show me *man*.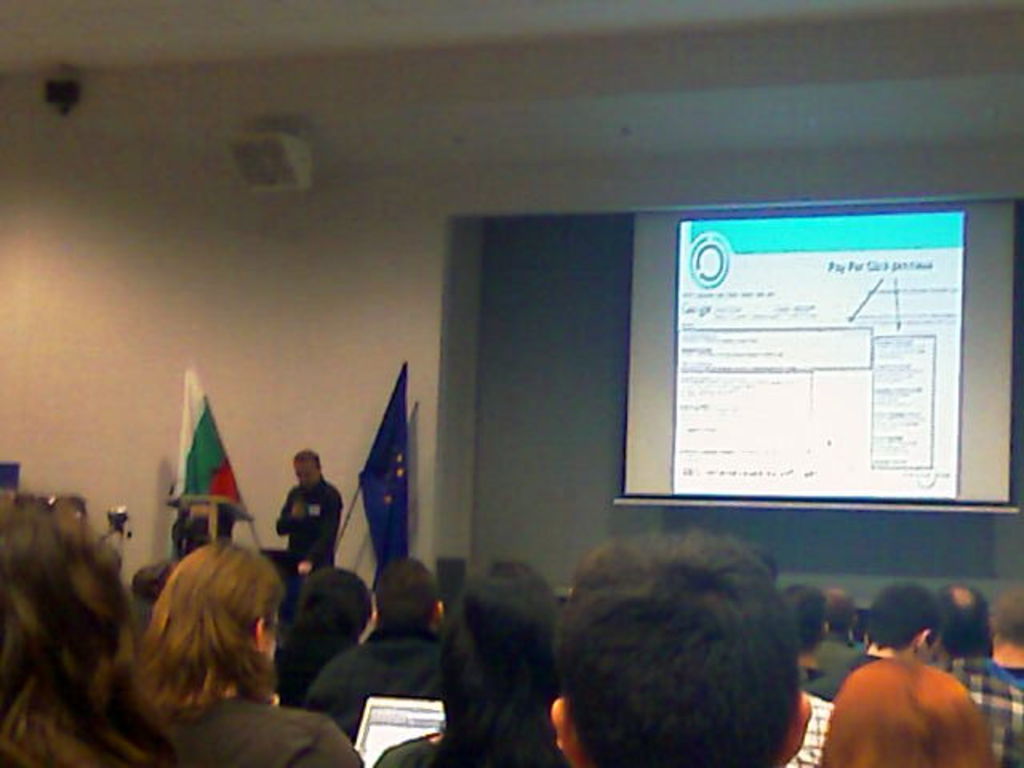
*man* is here: <region>256, 459, 333, 586</region>.
